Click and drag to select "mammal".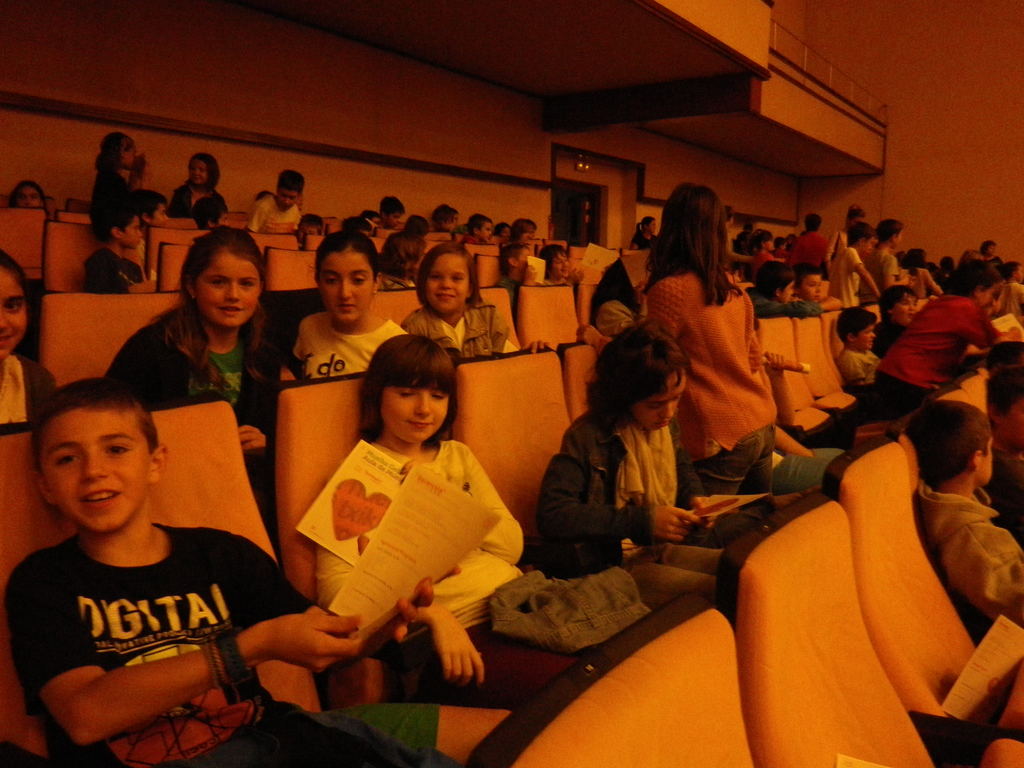
Selection: (817,230,881,311).
